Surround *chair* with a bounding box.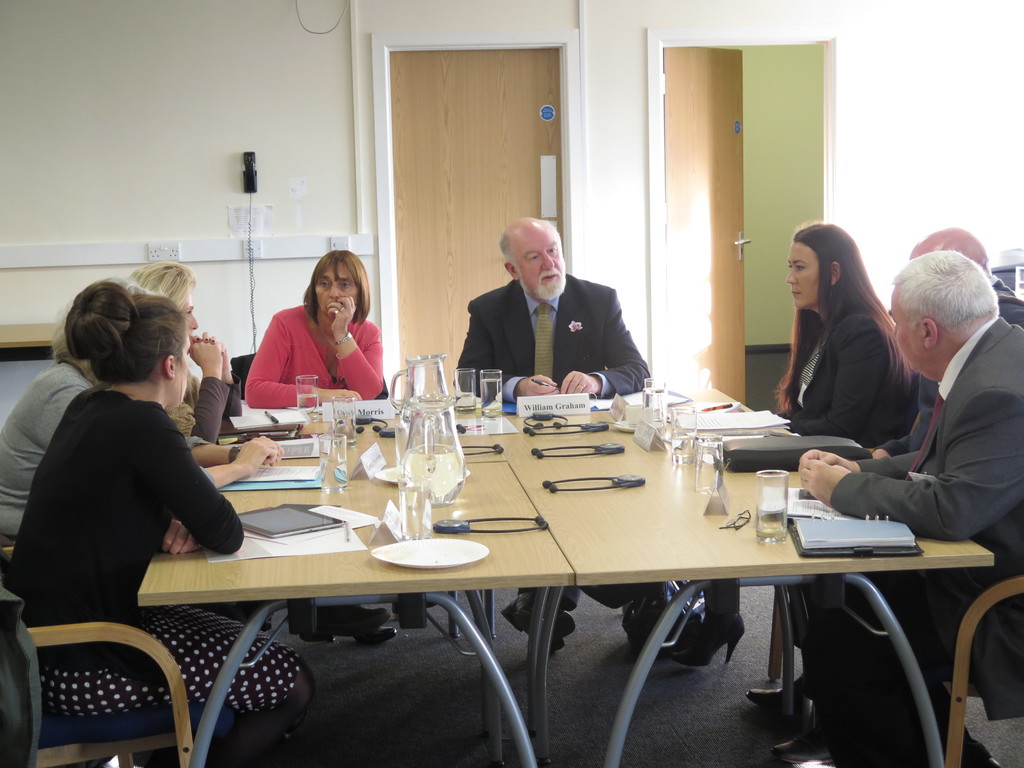
<bbox>940, 577, 1023, 767</bbox>.
